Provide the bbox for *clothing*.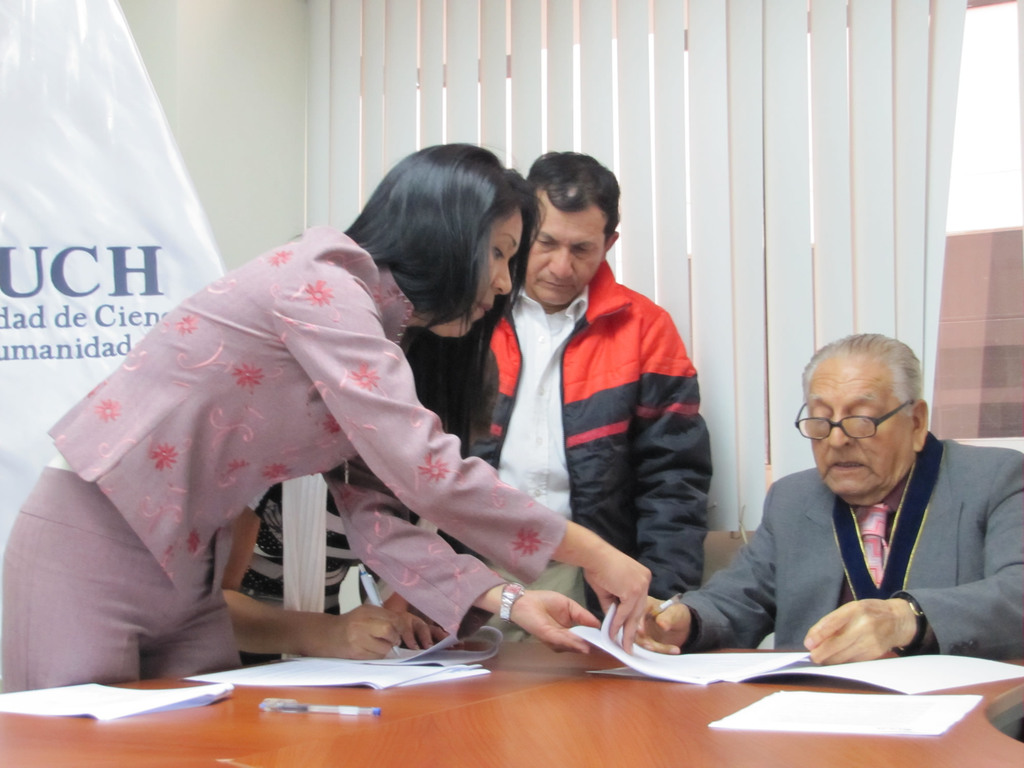
locate(47, 202, 590, 691).
